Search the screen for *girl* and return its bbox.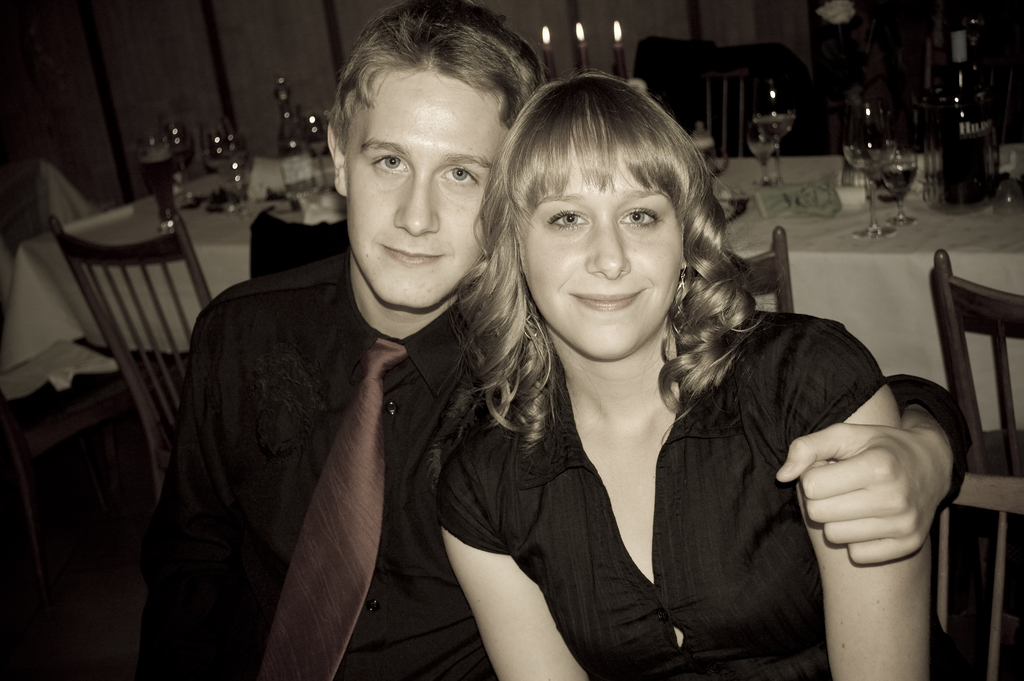
Found: region(438, 71, 933, 680).
